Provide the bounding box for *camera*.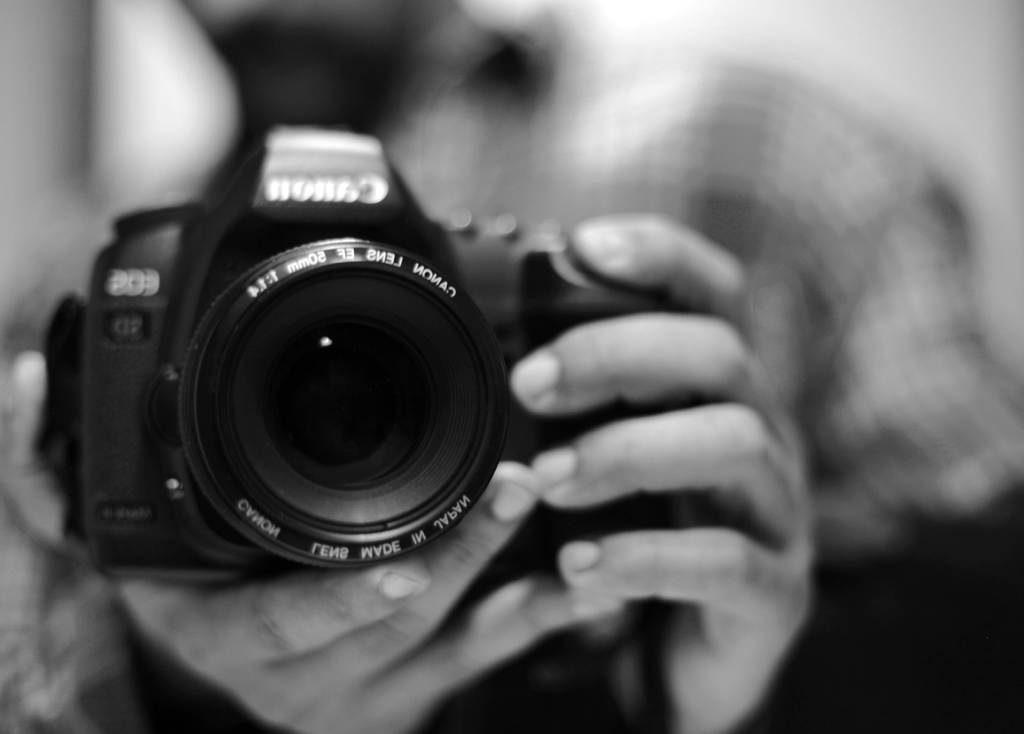
(x1=74, y1=126, x2=654, y2=573).
